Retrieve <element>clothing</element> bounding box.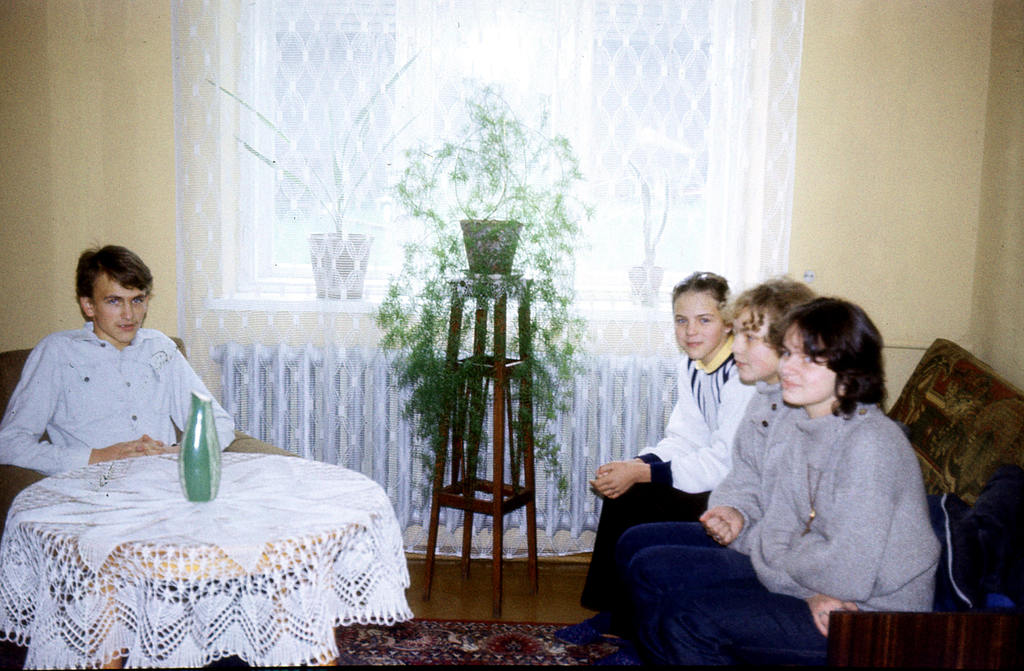
Bounding box: (575, 376, 788, 640).
